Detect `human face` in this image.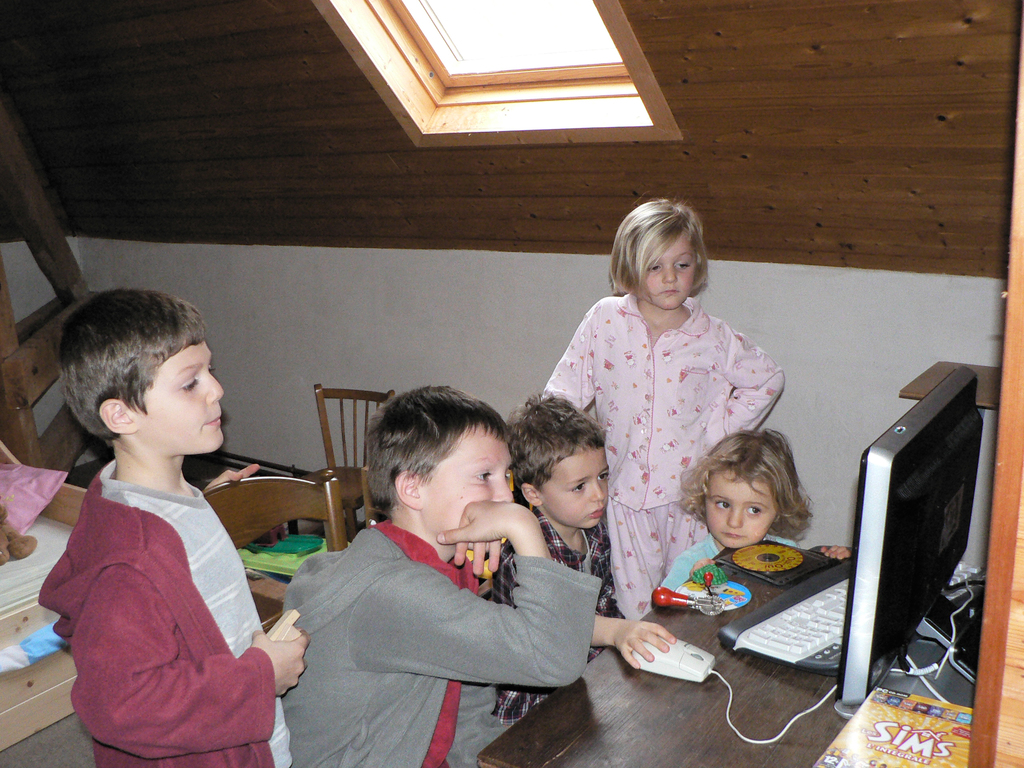
Detection: rect(426, 433, 515, 534).
